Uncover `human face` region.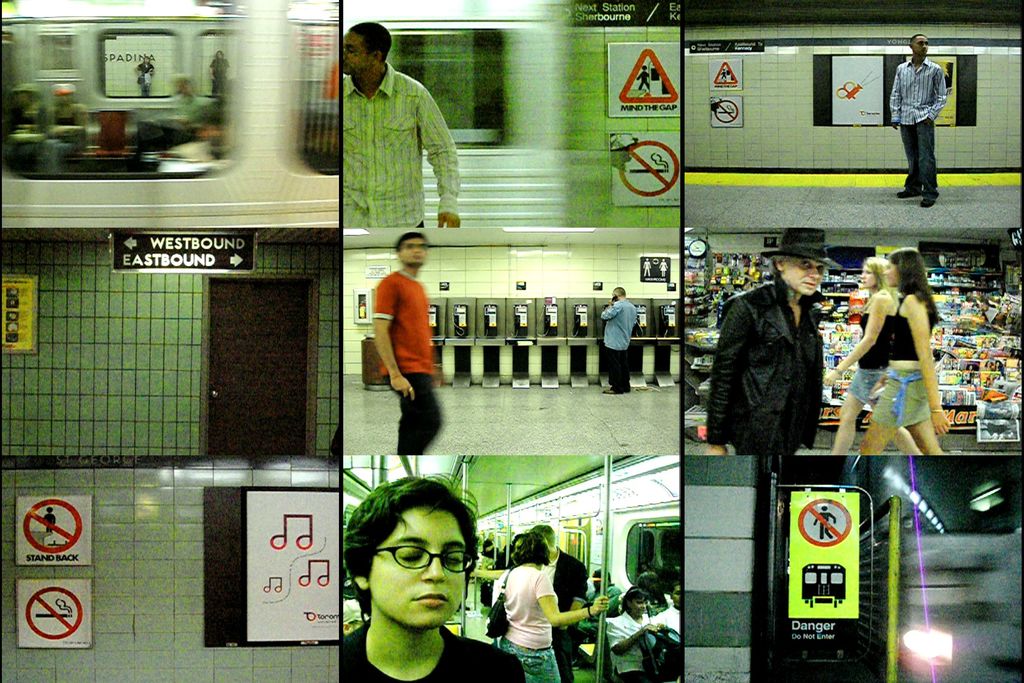
Uncovered: <region>342, 29, 373, 76</region>.
